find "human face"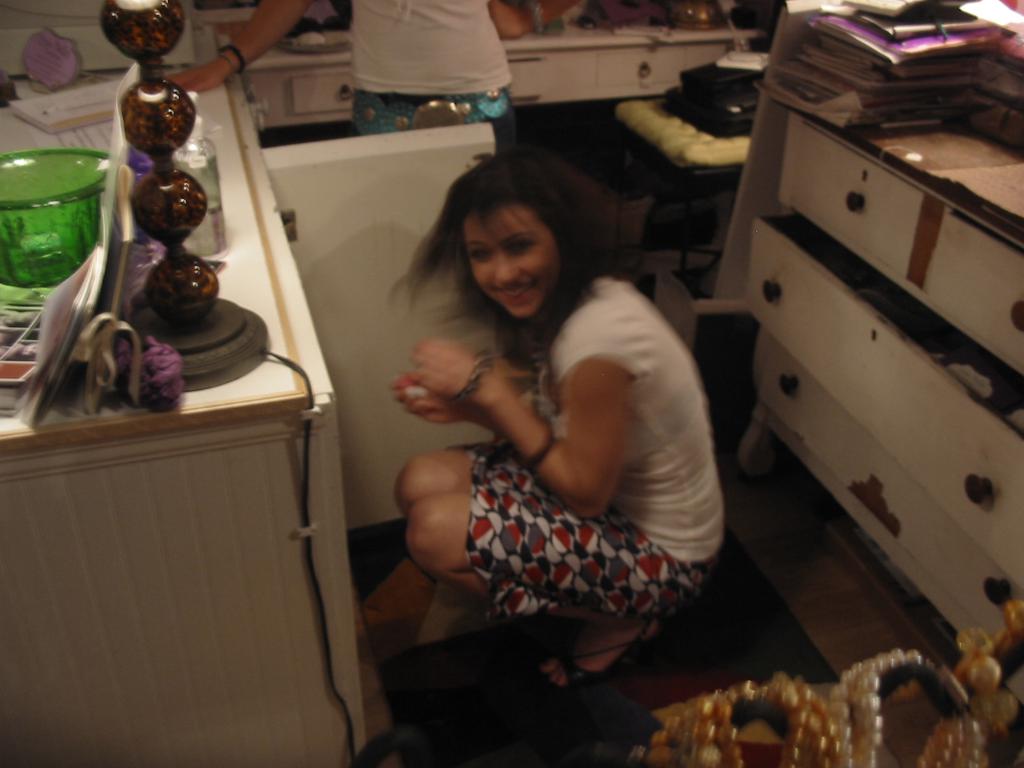
<box>460,204,561,324</box>
